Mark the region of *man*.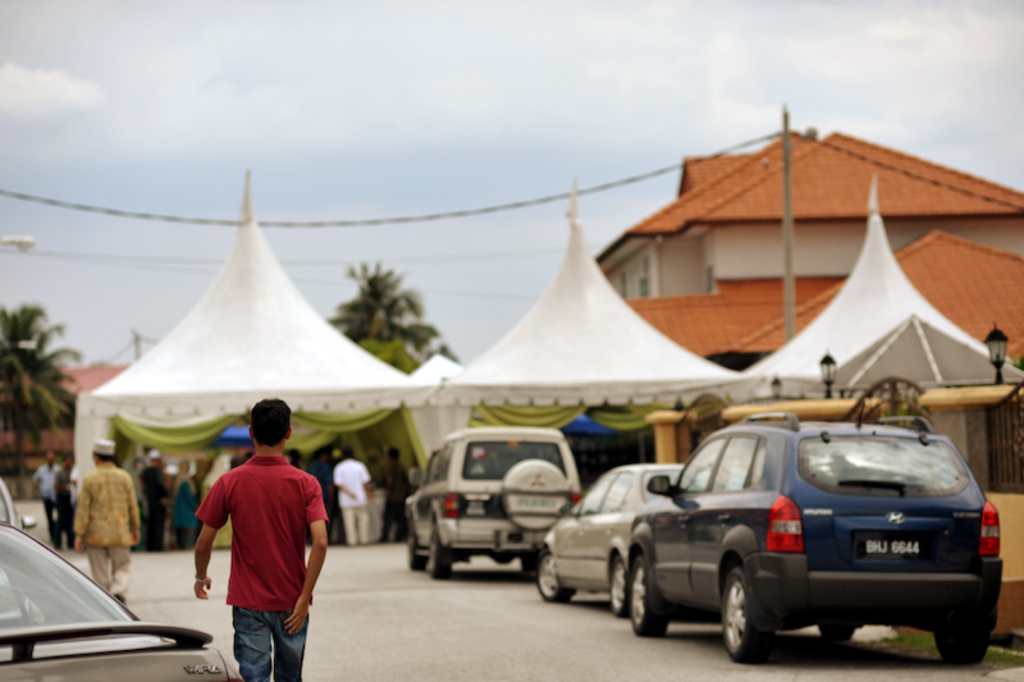
Region: crop(32, 450, 65, 539).
